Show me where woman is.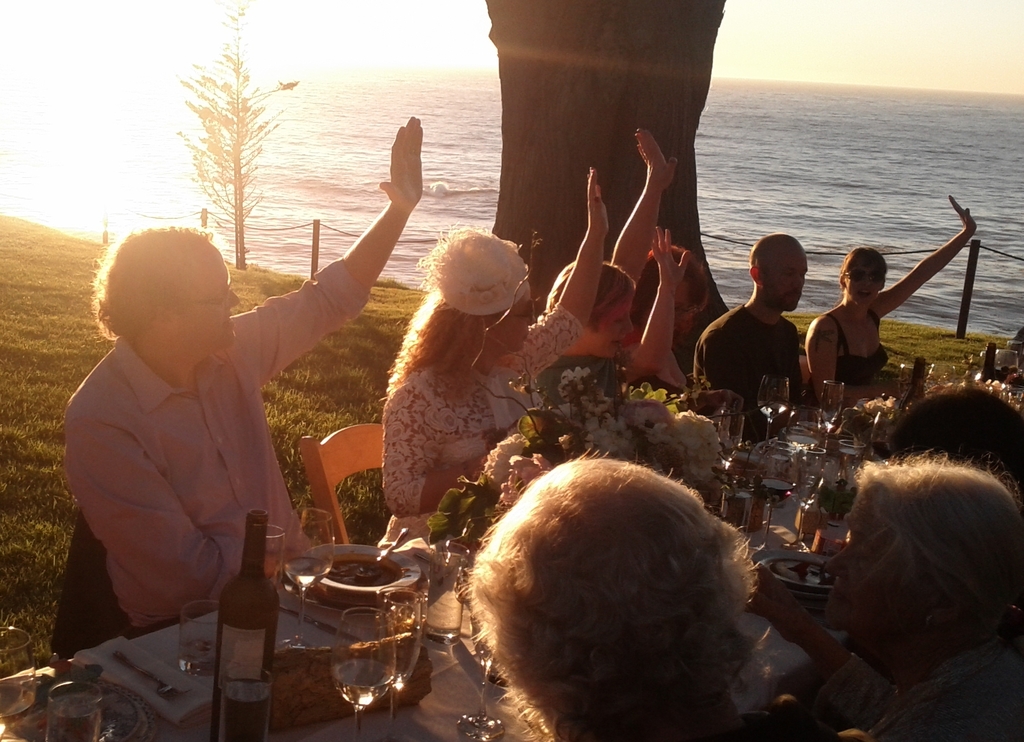
woman is at region(806, 194, 979, 407).
